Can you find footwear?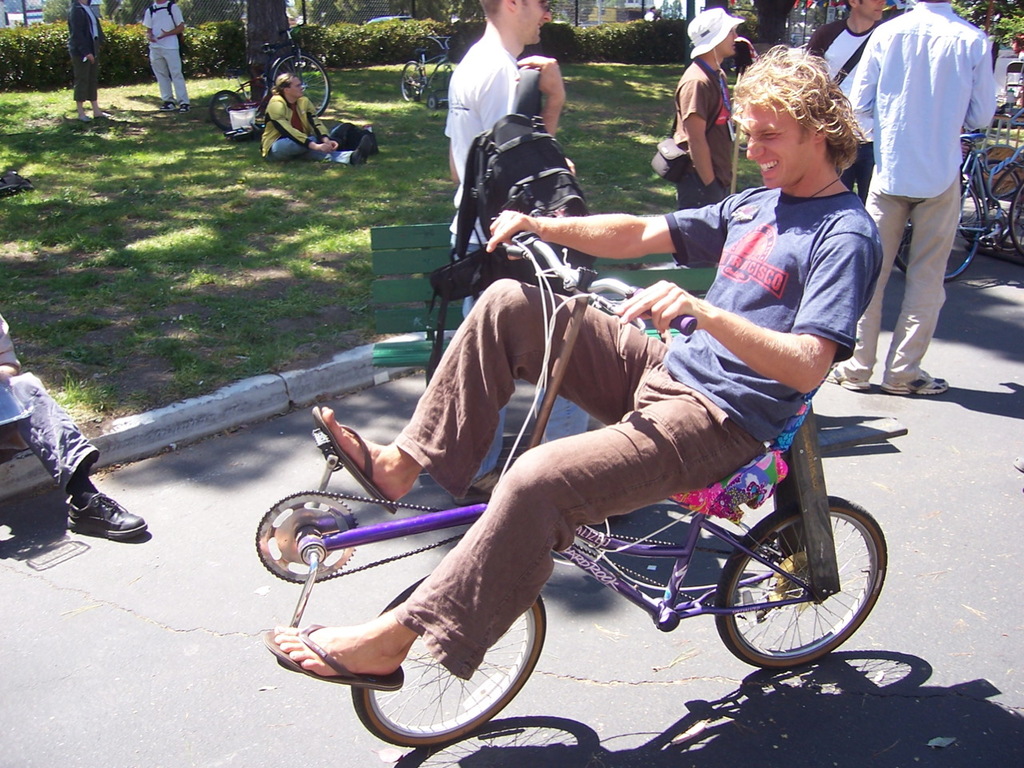
Yes, bounding box: detection(176, 102, 192, 114).
